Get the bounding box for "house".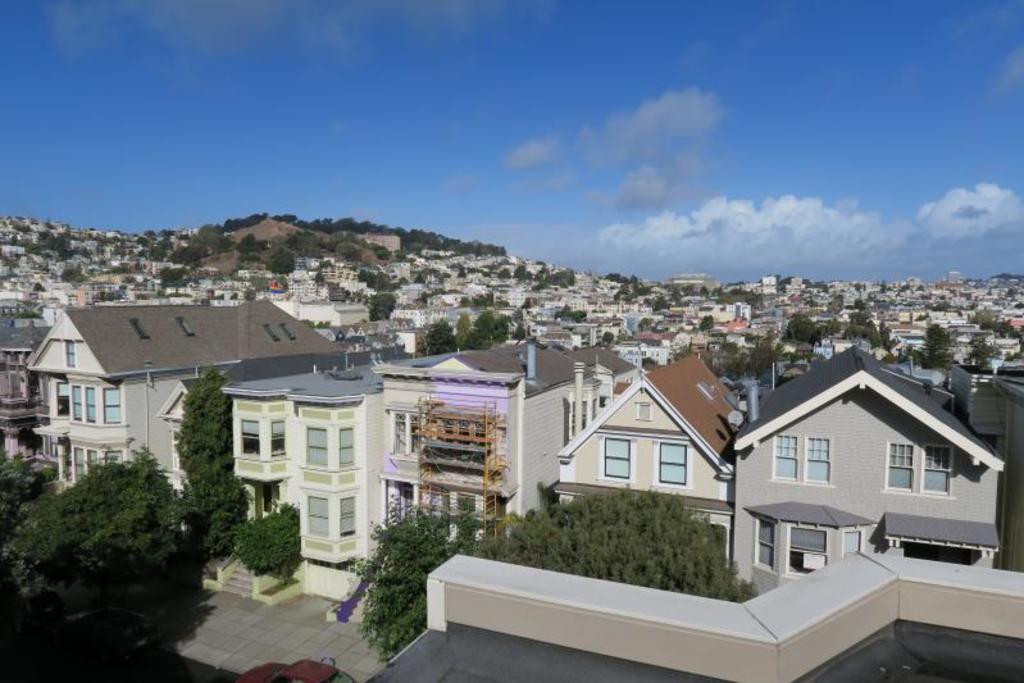
0 309 50 473.
